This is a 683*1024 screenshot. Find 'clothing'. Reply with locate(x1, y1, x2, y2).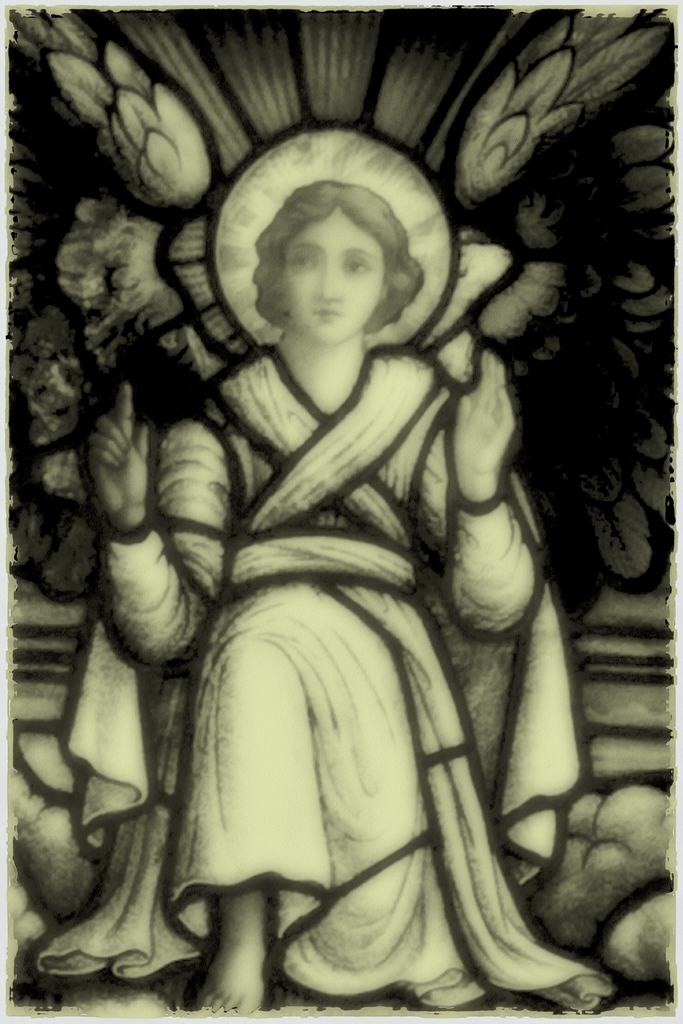
locate(56, 335, 627, 1014).
